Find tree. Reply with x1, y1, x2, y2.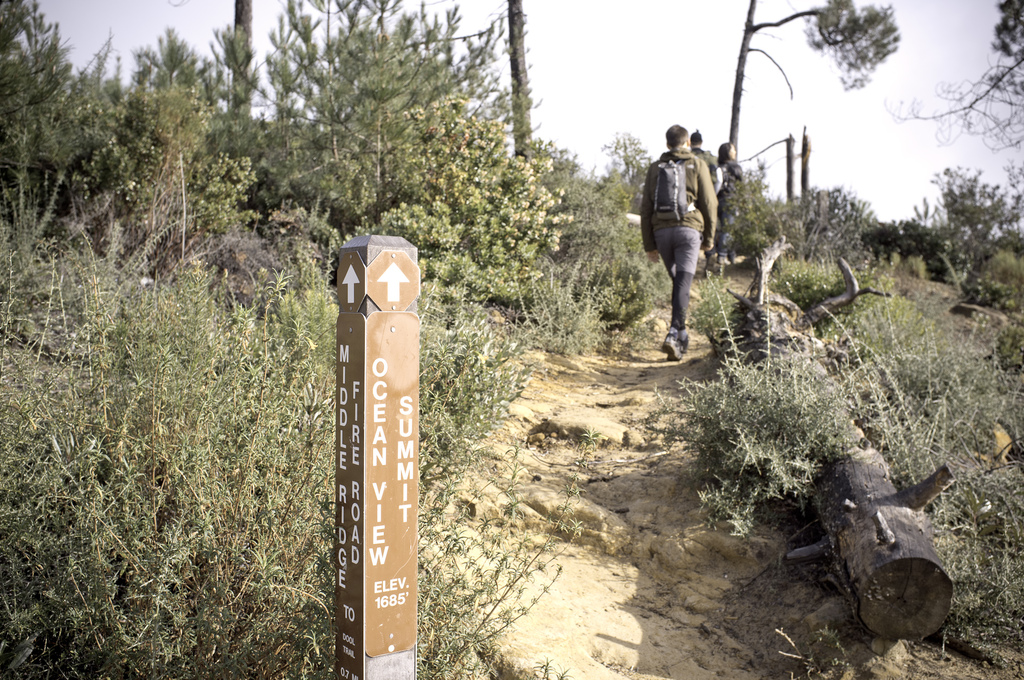
0, 0, 645, 364.
